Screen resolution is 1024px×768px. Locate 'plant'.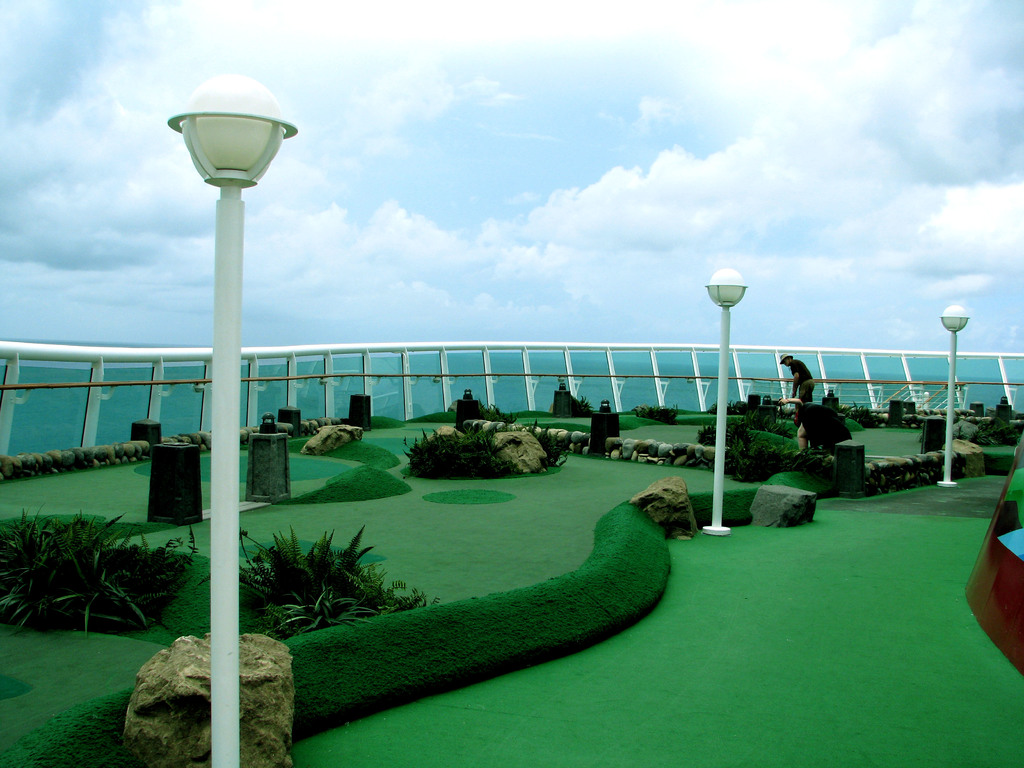
(630,400,678,430).
